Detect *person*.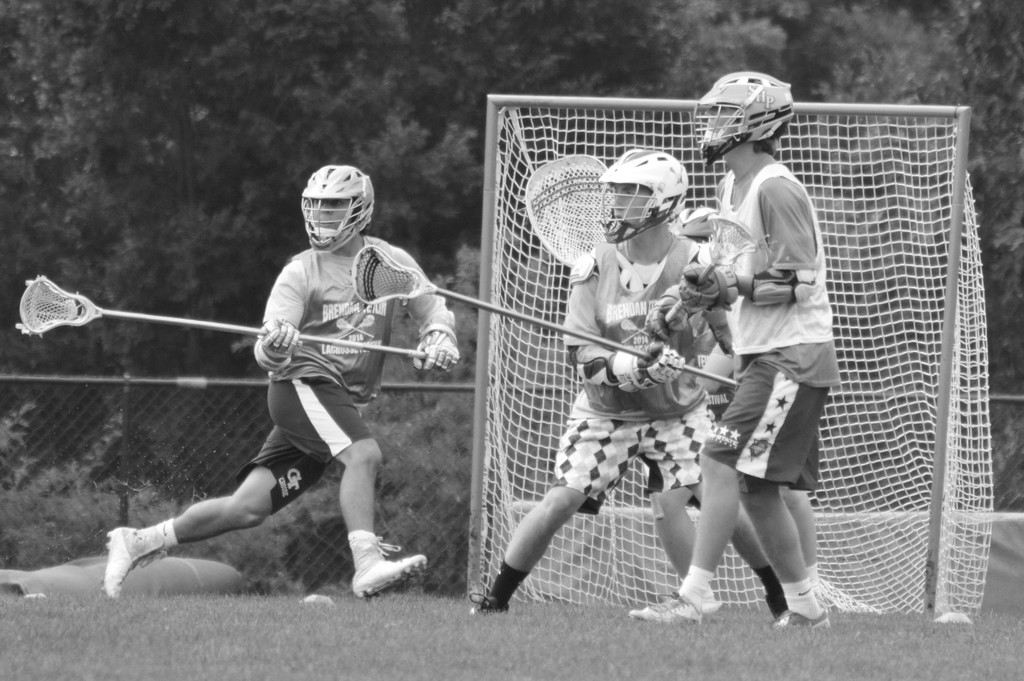
Detected at detection(627, 67, 842, 625).
